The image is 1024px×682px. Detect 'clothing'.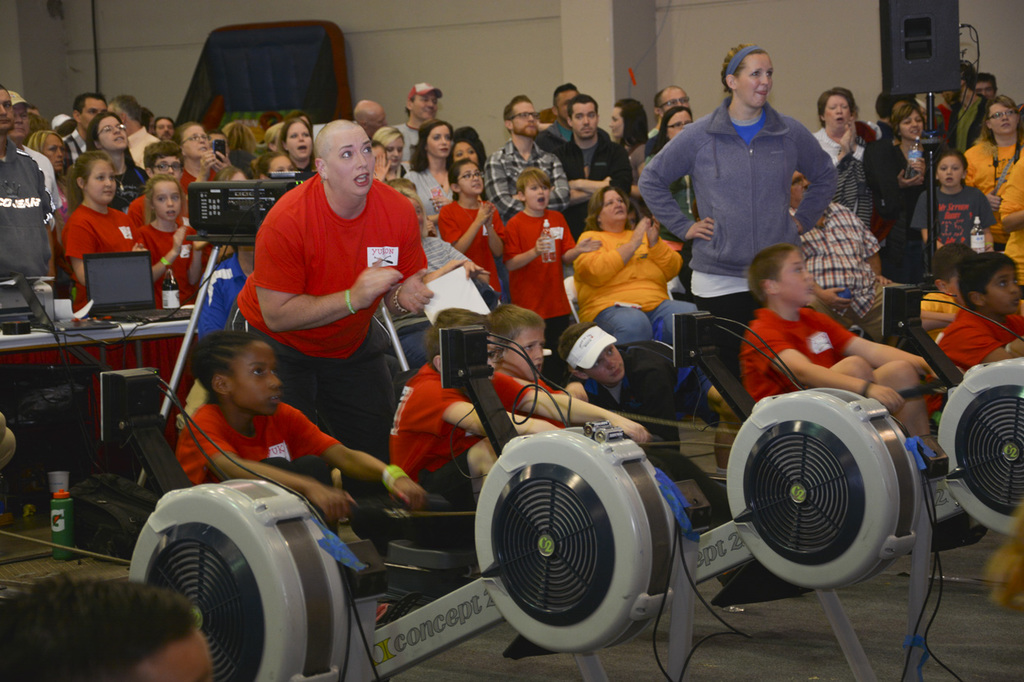
Detection: (left=729, top=314, right=855, bottom=410).
